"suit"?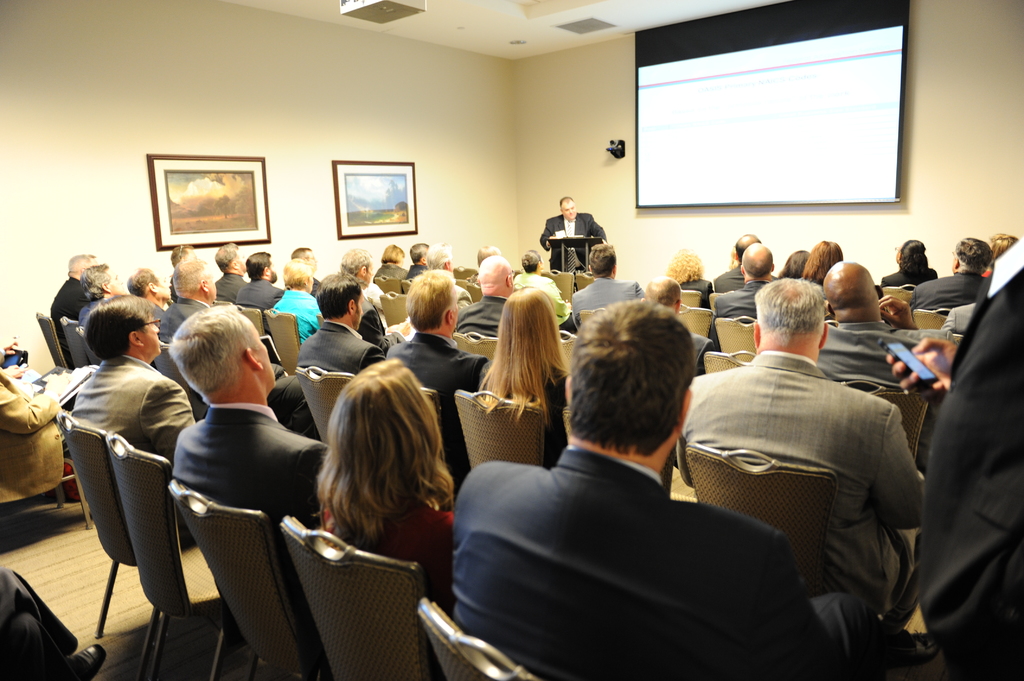
(x1=673, y1=348, x2=925, y2=624)
